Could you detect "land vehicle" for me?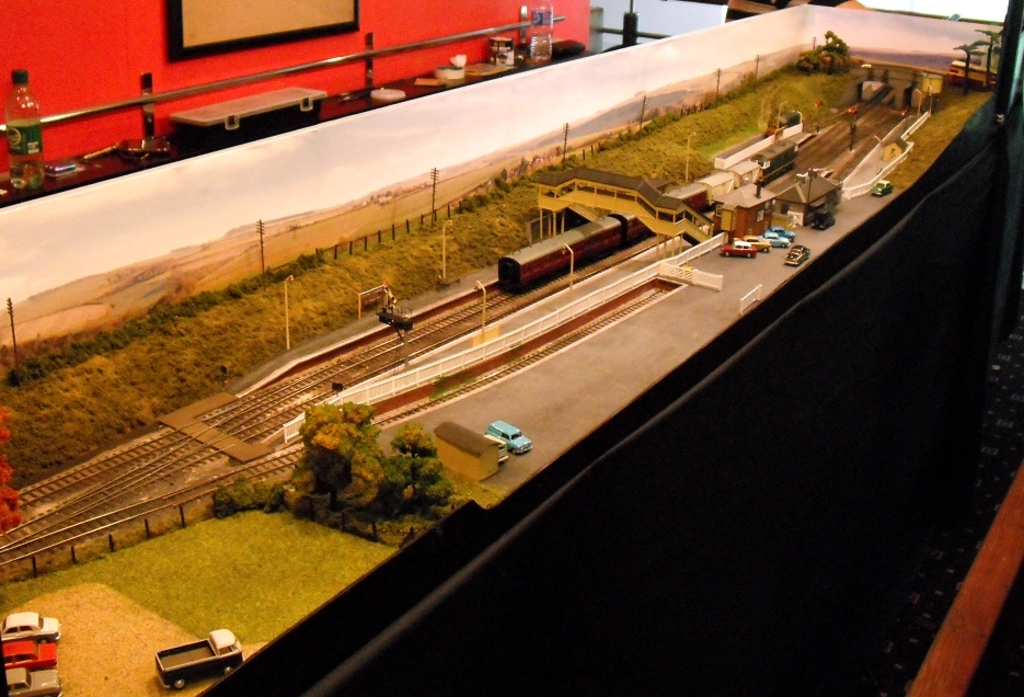
Detection result: [483, 421, 532, 457].
